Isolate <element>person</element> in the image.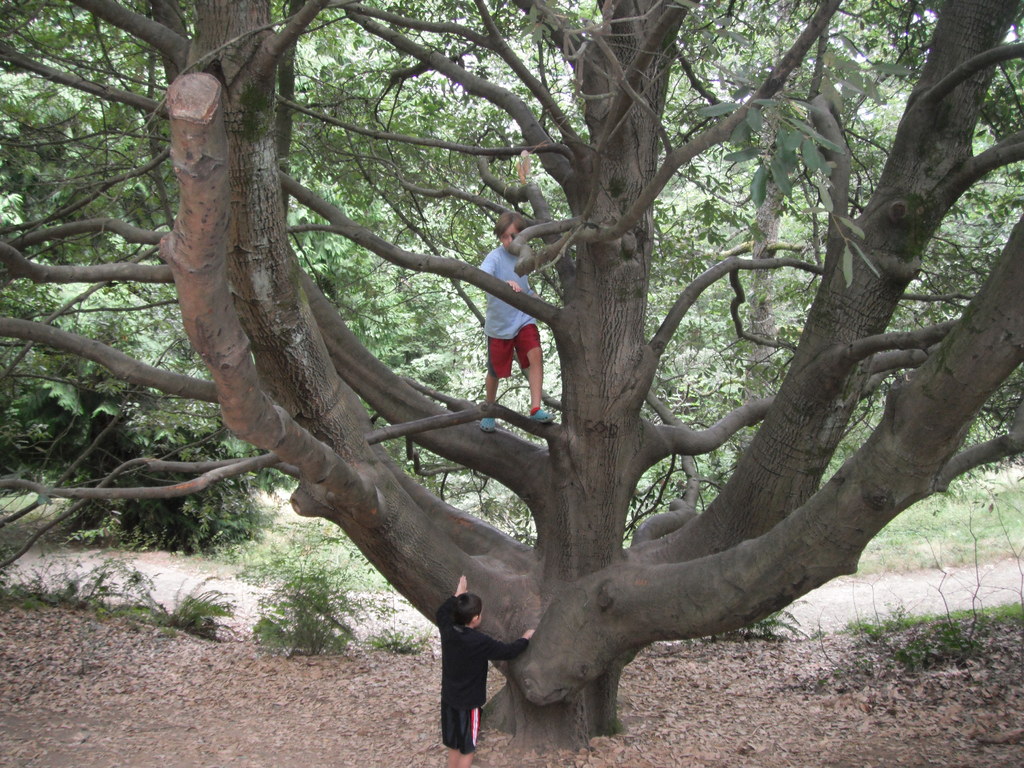
Isolated region: 481,216,554,431.
